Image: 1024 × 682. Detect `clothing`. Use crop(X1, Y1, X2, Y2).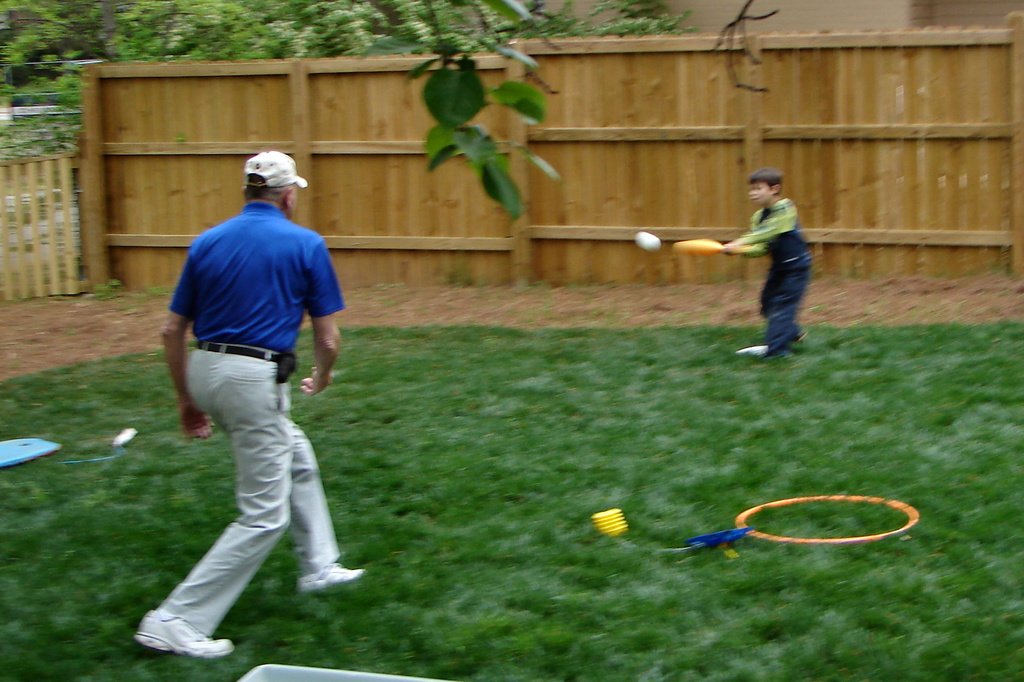
crop(744, 201, 813, 345).
